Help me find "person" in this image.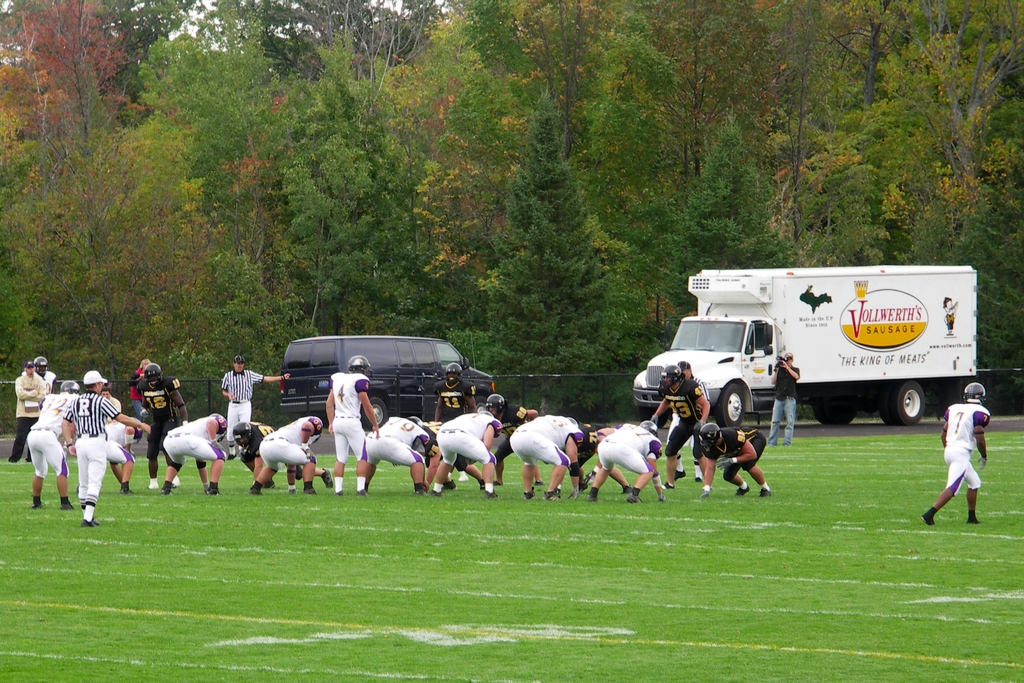
Found it: <box>431,387,511,497</box>.
